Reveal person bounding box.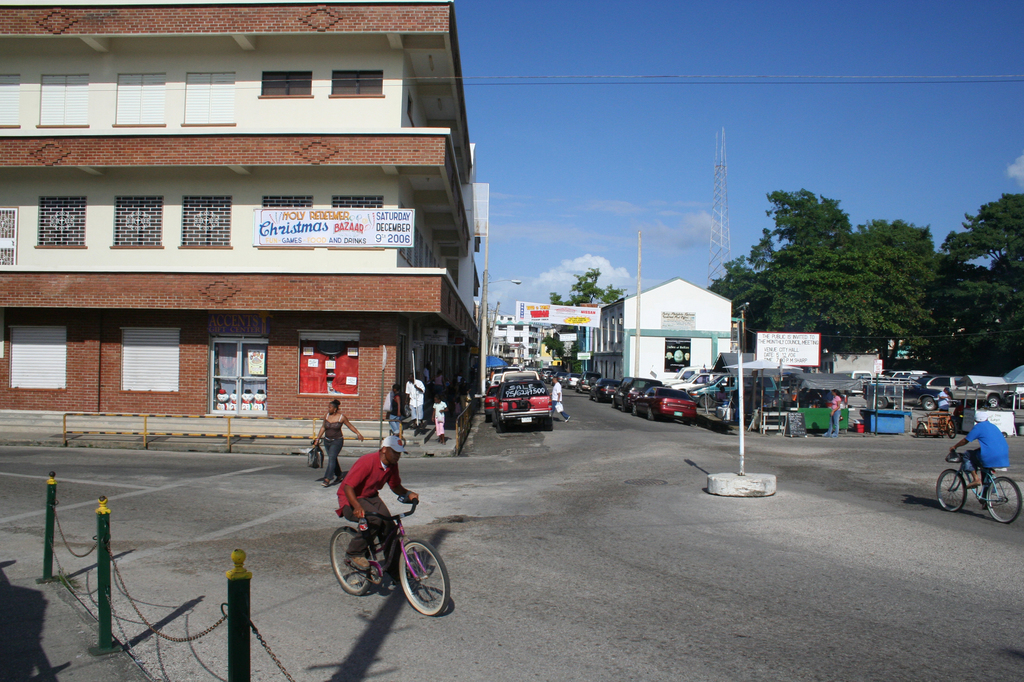
Revealed: bbox=(431, 394, 451, 441).
